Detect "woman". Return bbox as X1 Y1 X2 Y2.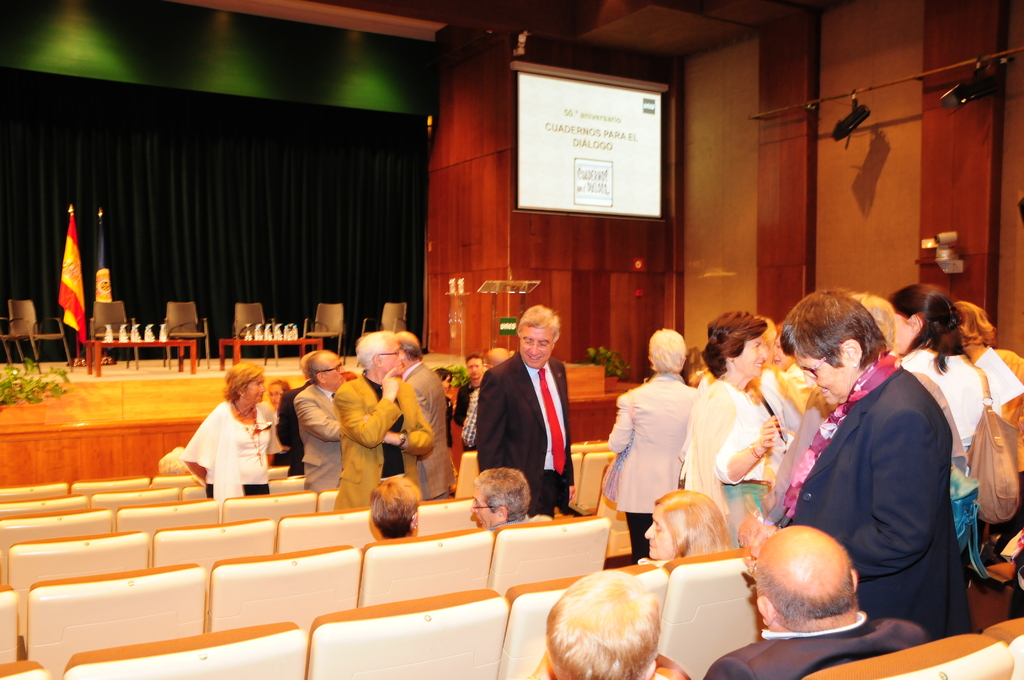
177 369 282 491.
